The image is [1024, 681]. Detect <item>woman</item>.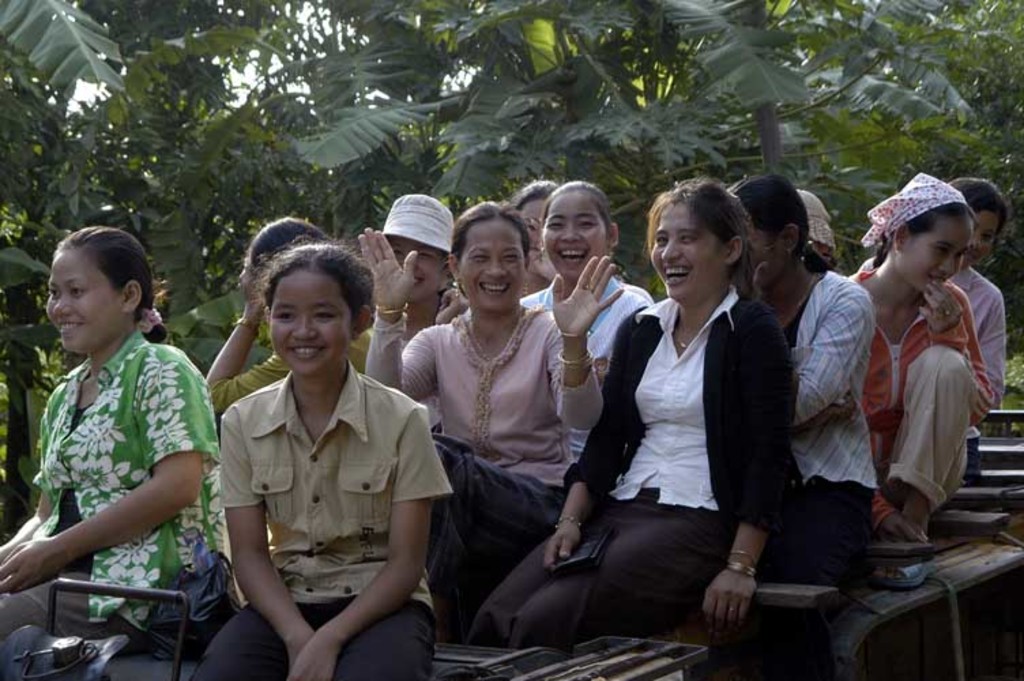
Detection: {"left": 0, "top": 222, "right": 221, "bottom": 646}.
